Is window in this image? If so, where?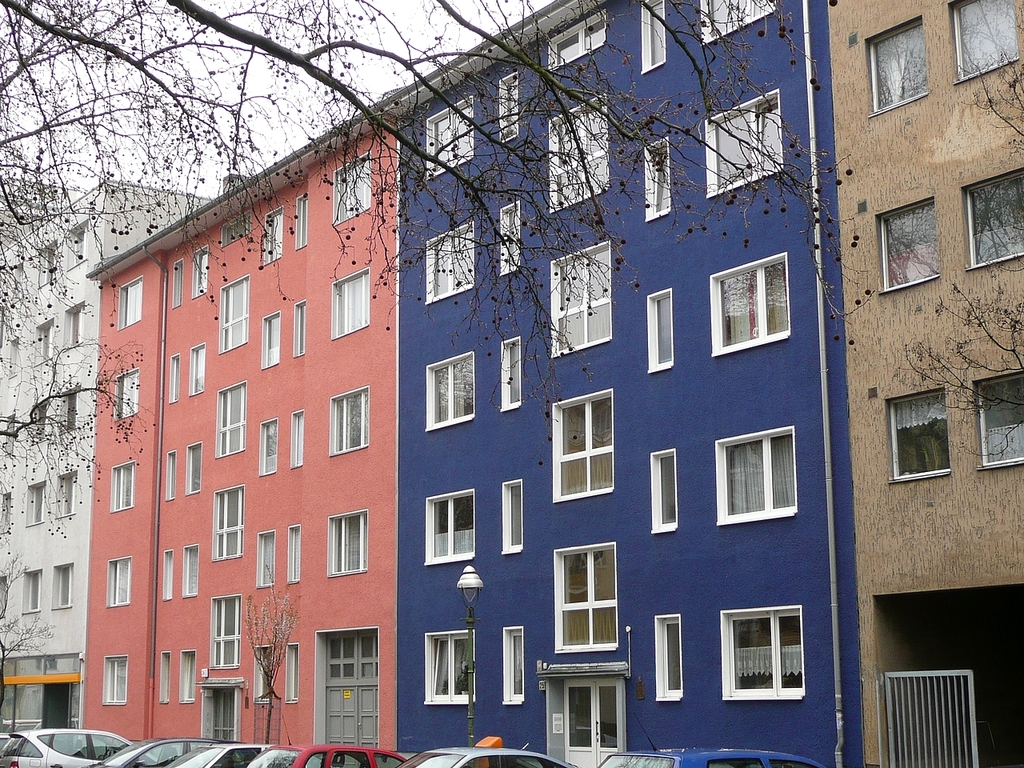
Yes, at bbox=[215, 382, 246, 453].
